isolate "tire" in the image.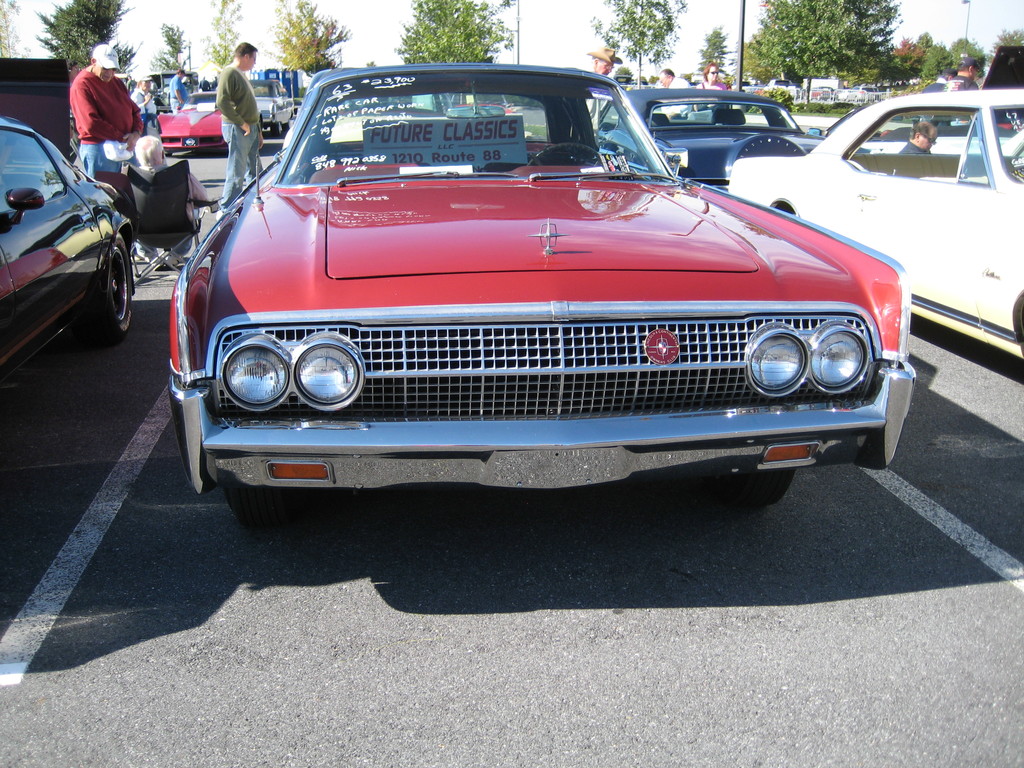
Isolated region: [x1=269, y1=122, x2=282, y2=138].
